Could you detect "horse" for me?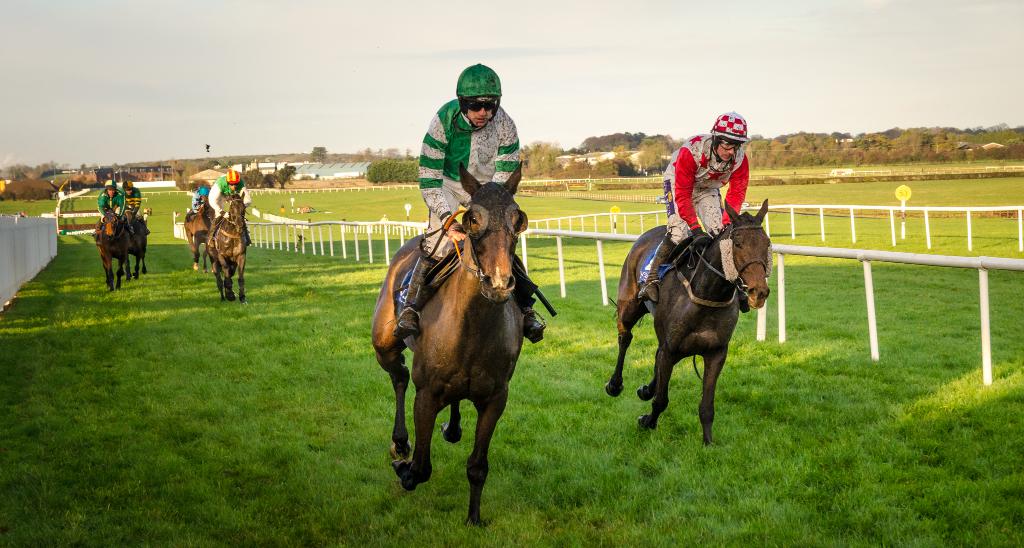
Detection result: (left=372, top=162, right=531, bottom=531).
